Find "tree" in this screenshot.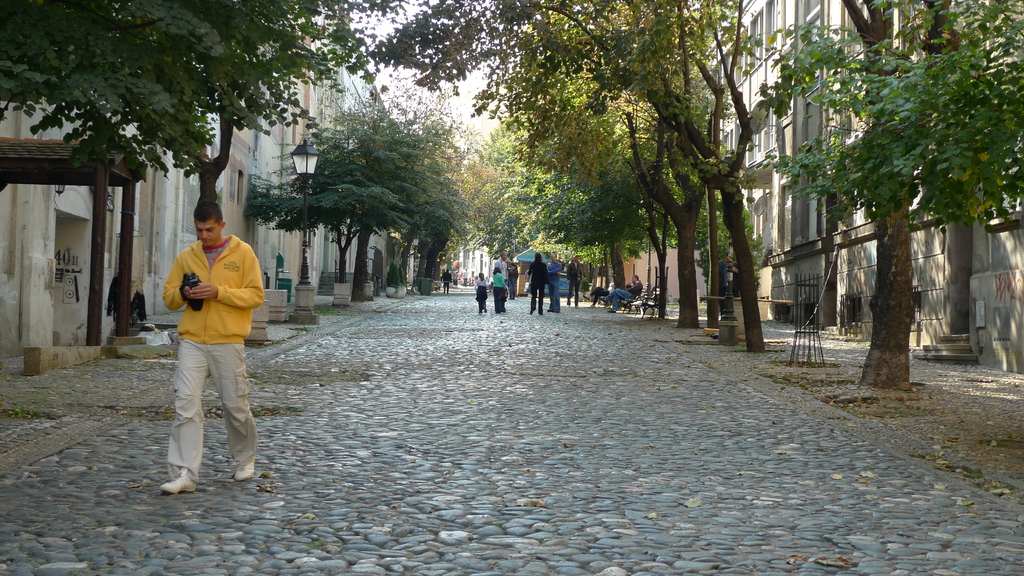
The bounding box for "tree" is Rect(797, 12, 1003, 377).
